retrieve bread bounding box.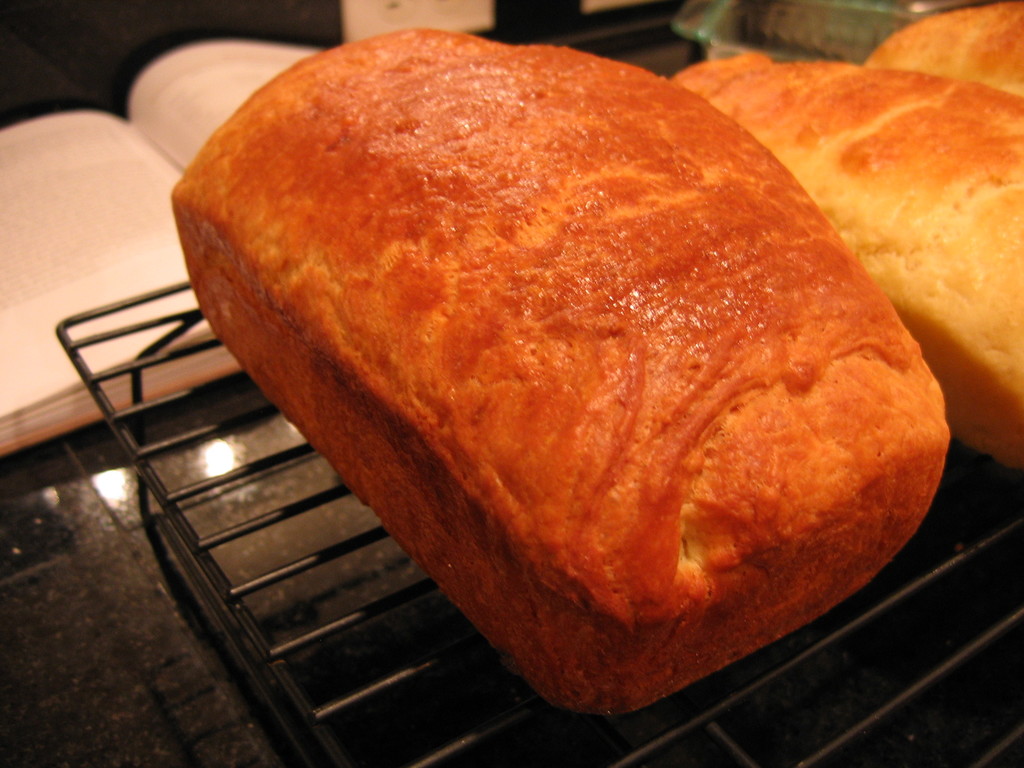
Bounding box: <box>162,29,973,700</box>.
